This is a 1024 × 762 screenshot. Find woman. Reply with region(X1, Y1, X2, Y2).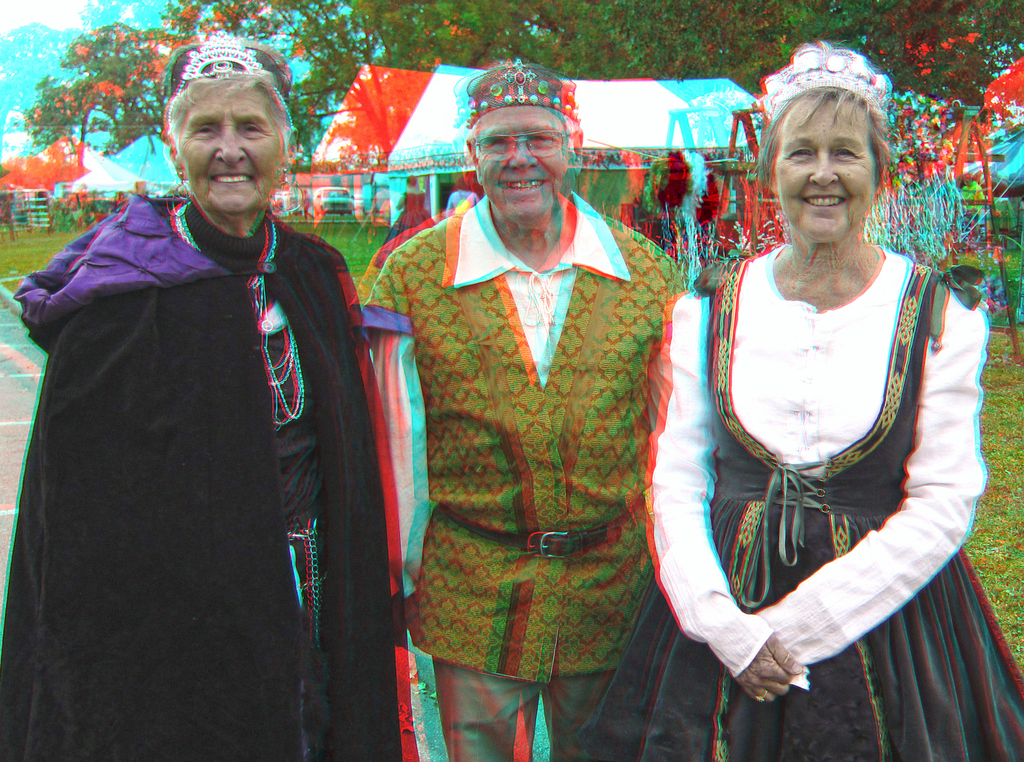
region(0, 32, 406, 761).
